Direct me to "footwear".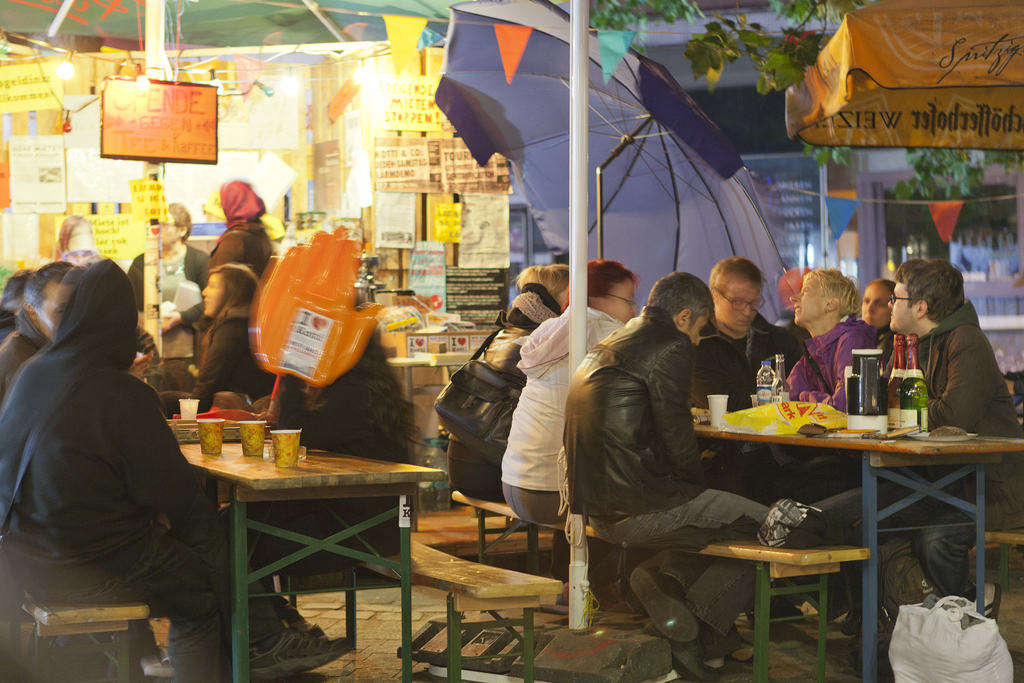
Direction: [left=138, top=643, right=169, bottom=680].
